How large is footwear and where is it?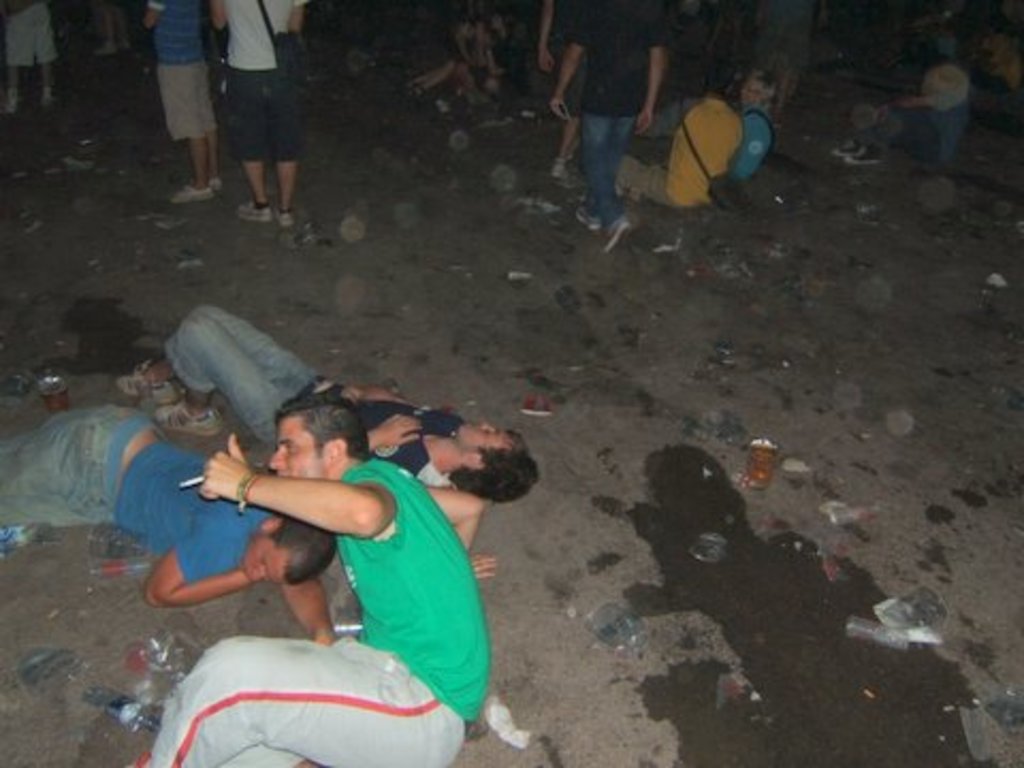
Bounding box: x1=92 y1=34 x2=130 y2=55.
